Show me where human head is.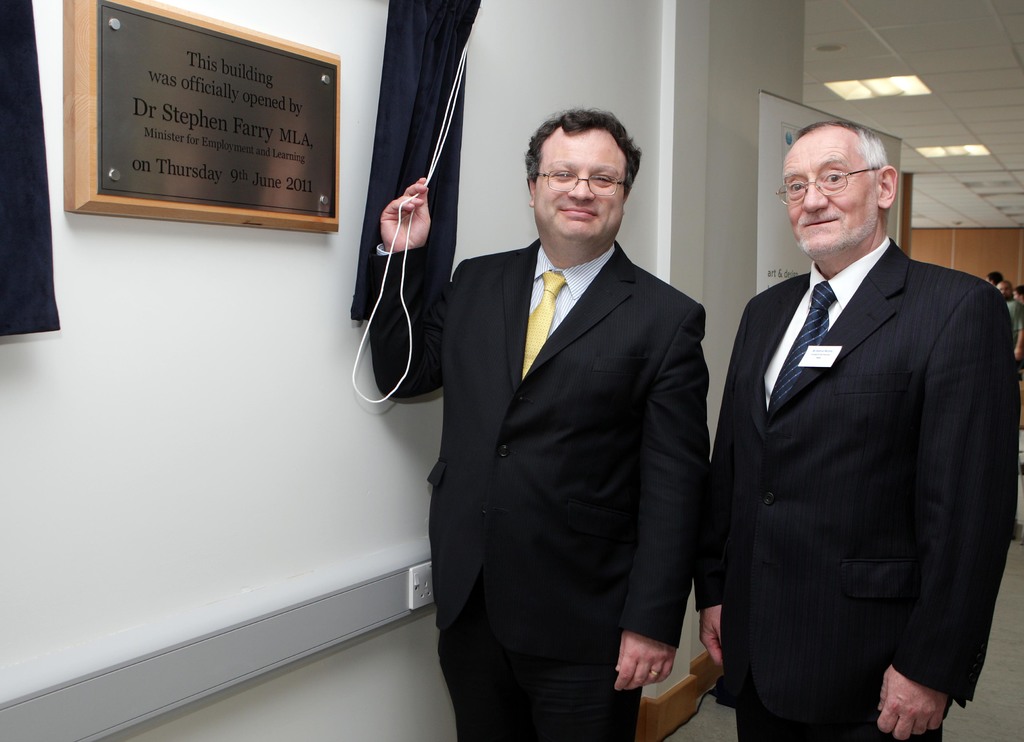
human head is at x1=995 y1=278 x2=1016 y2=300.
